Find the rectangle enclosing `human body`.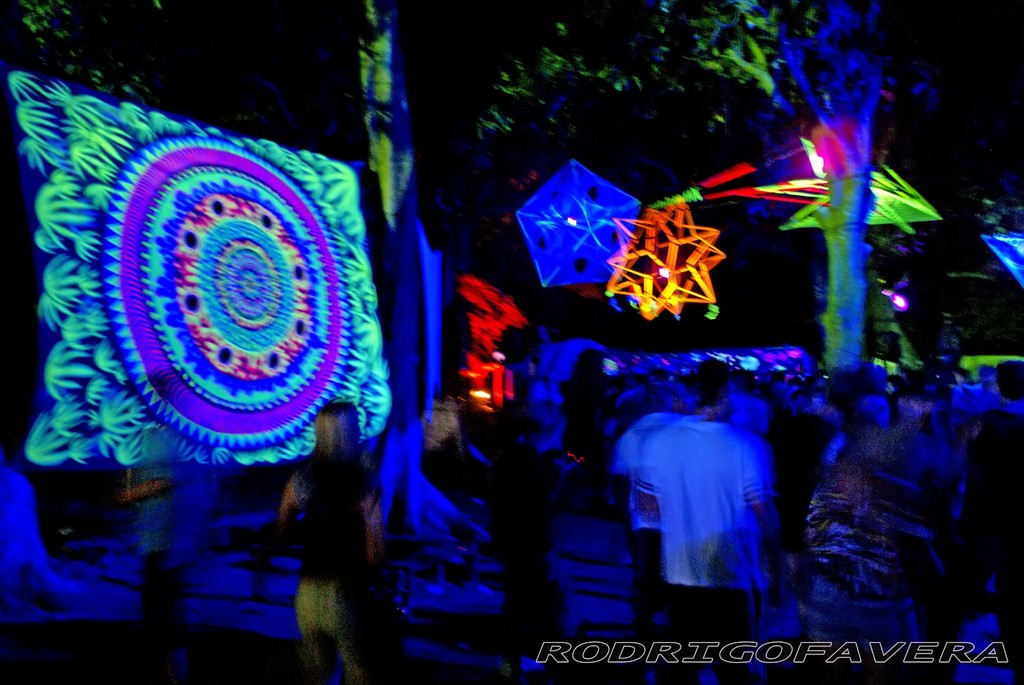
region(609, 407, 692, 666).
